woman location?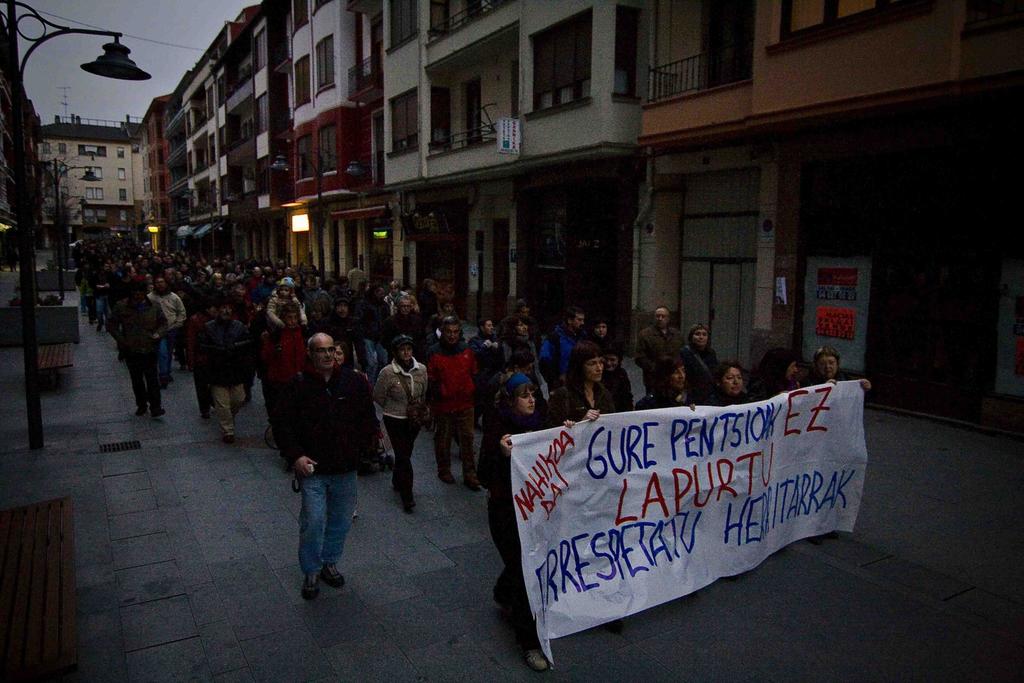
BBox(373, 333, 426, 513)
